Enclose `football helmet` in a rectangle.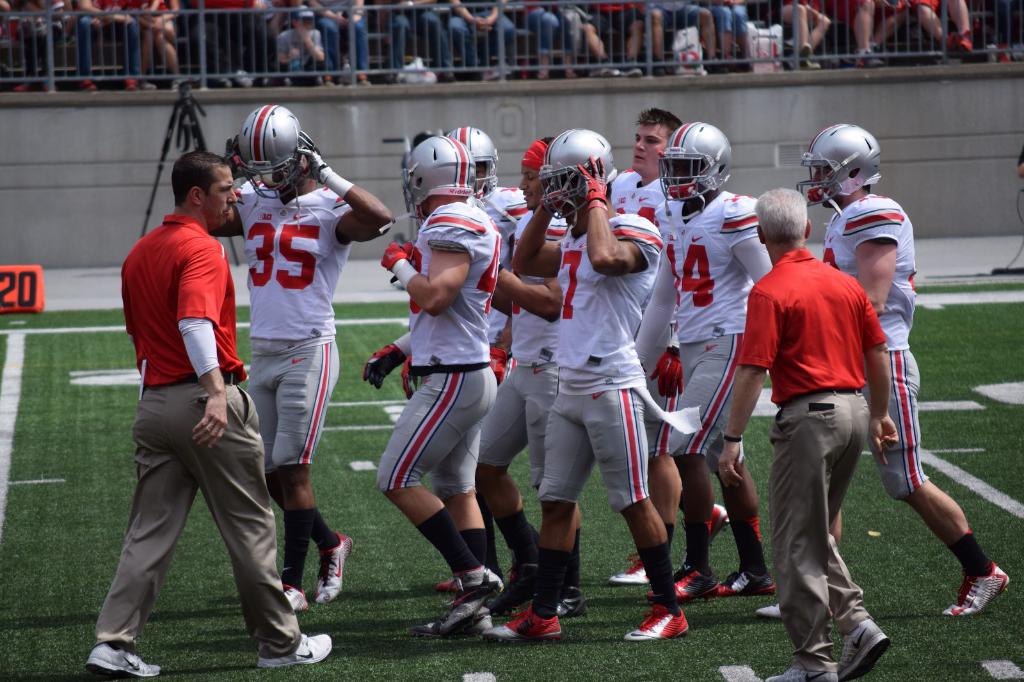
660:113:746:197.
